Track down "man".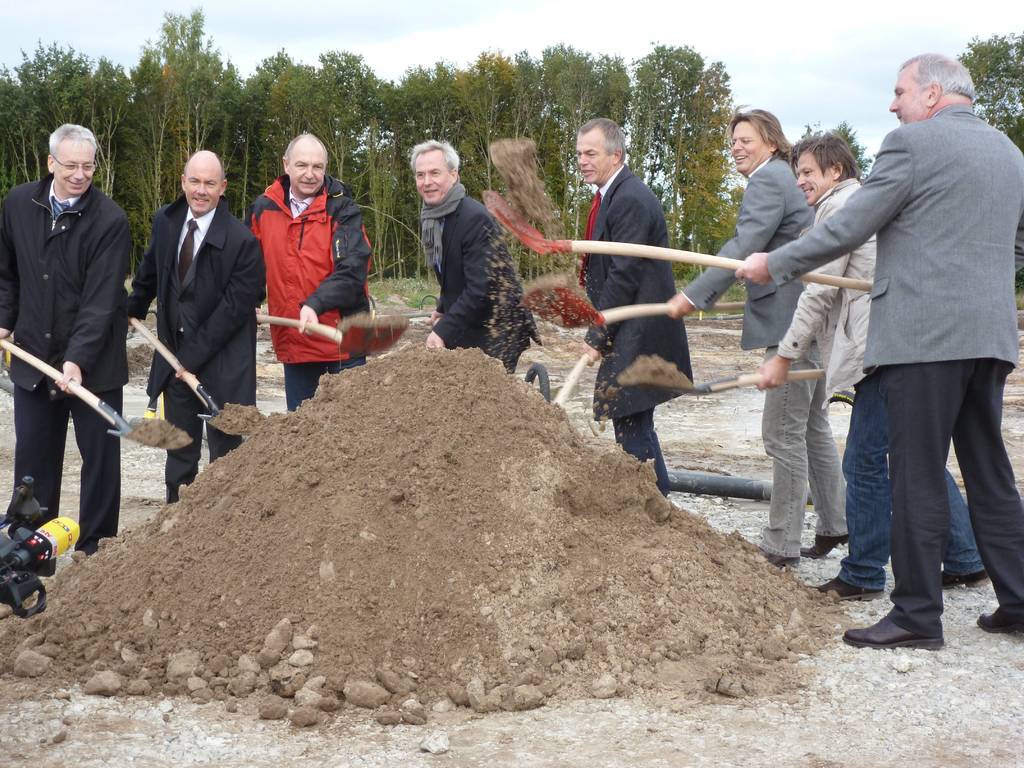
Tracked to l=669, t=101, r=851, b=568.
